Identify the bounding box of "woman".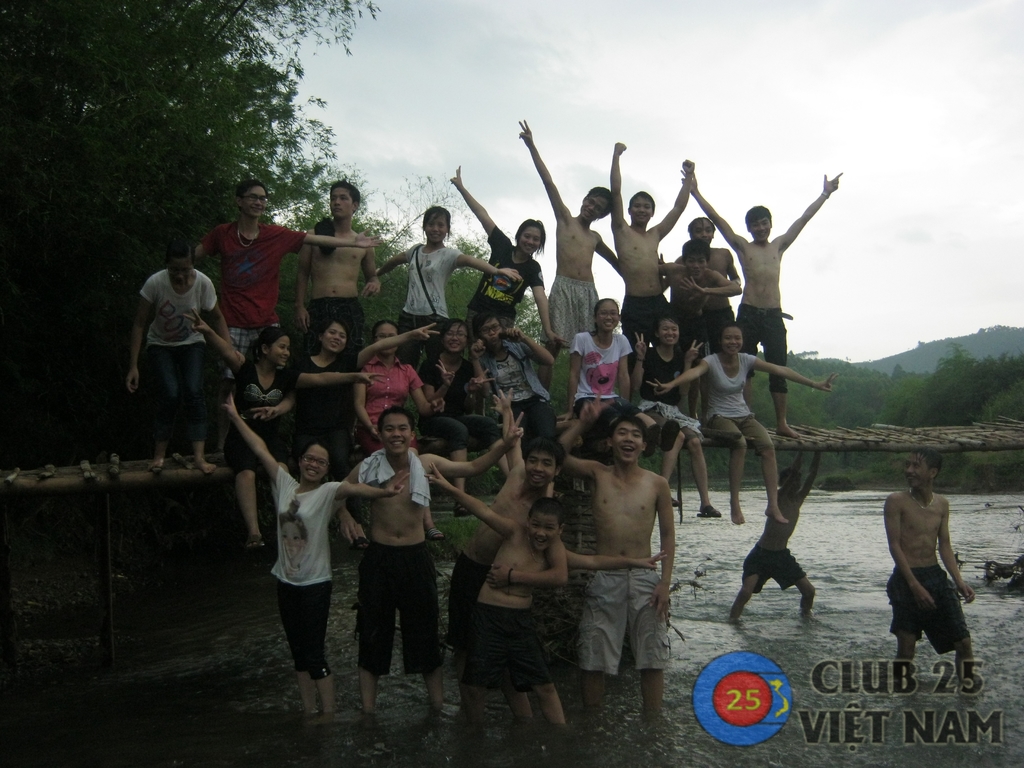
(left=562, top=298, right=654, bottom=471).
